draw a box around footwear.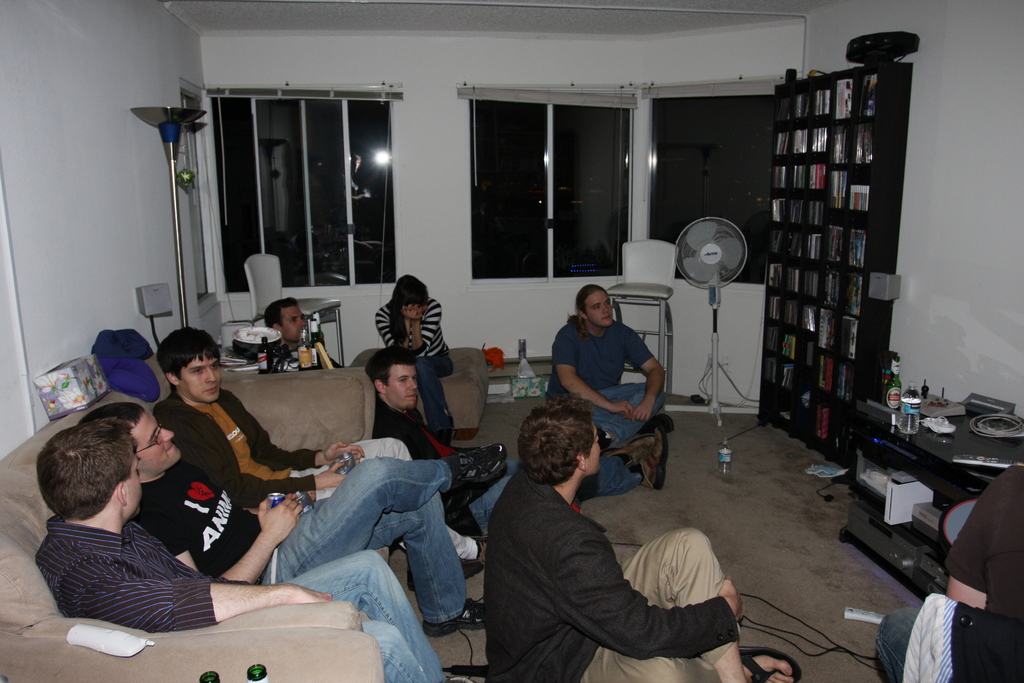
locate(603, 429, 654, 454).
